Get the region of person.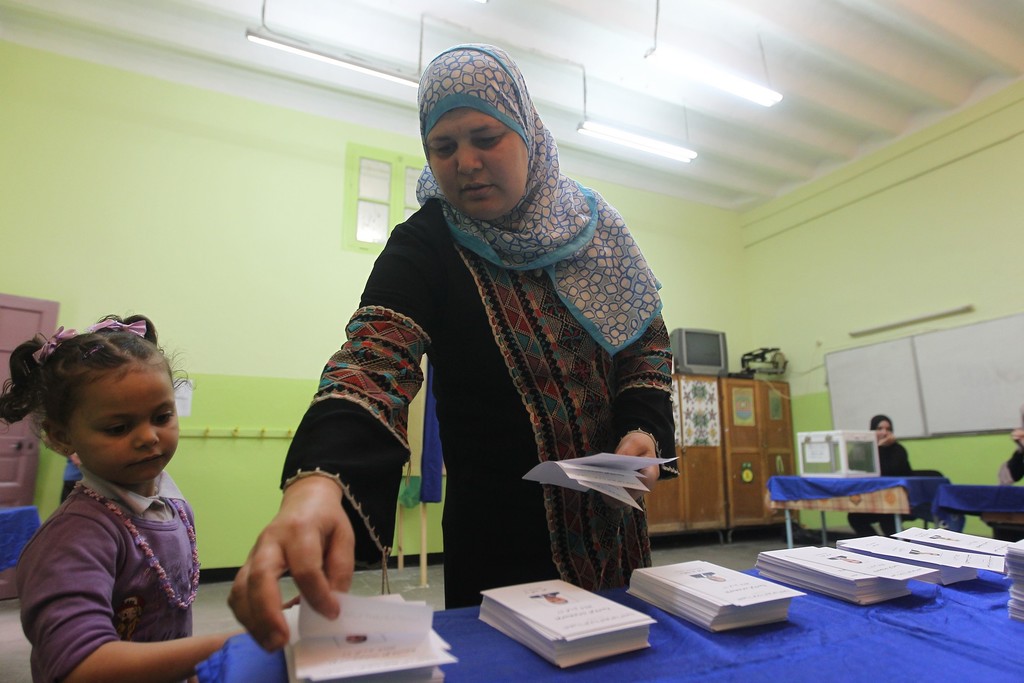
bbox=(224, 41, 676, 645).
